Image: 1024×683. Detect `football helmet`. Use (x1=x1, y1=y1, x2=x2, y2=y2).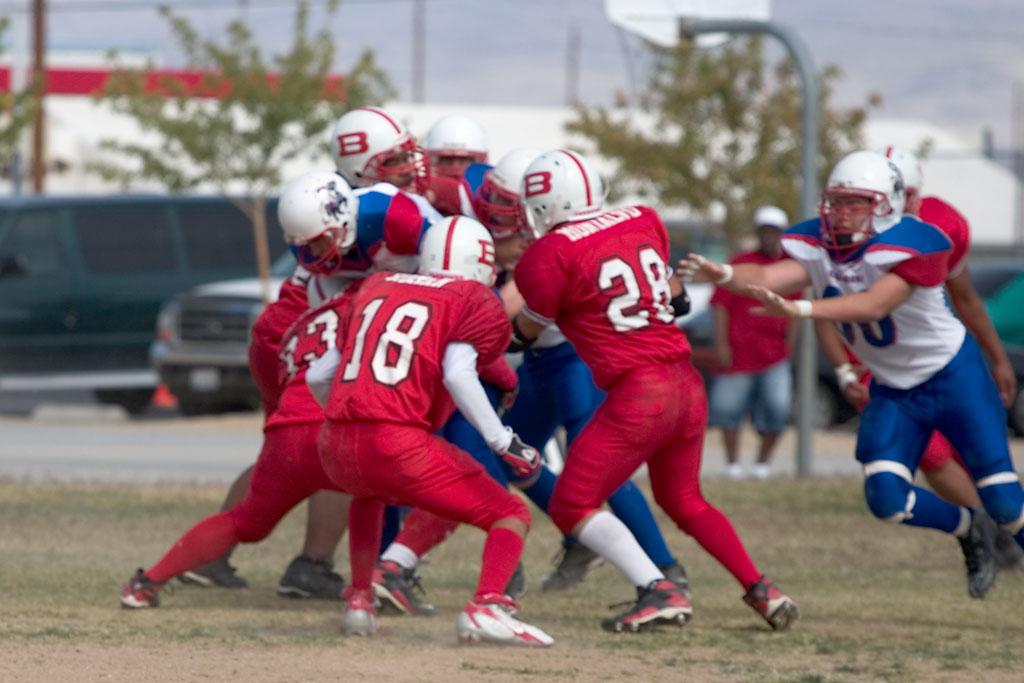
(x1=276, y1=165, x2=359, y2=281).
